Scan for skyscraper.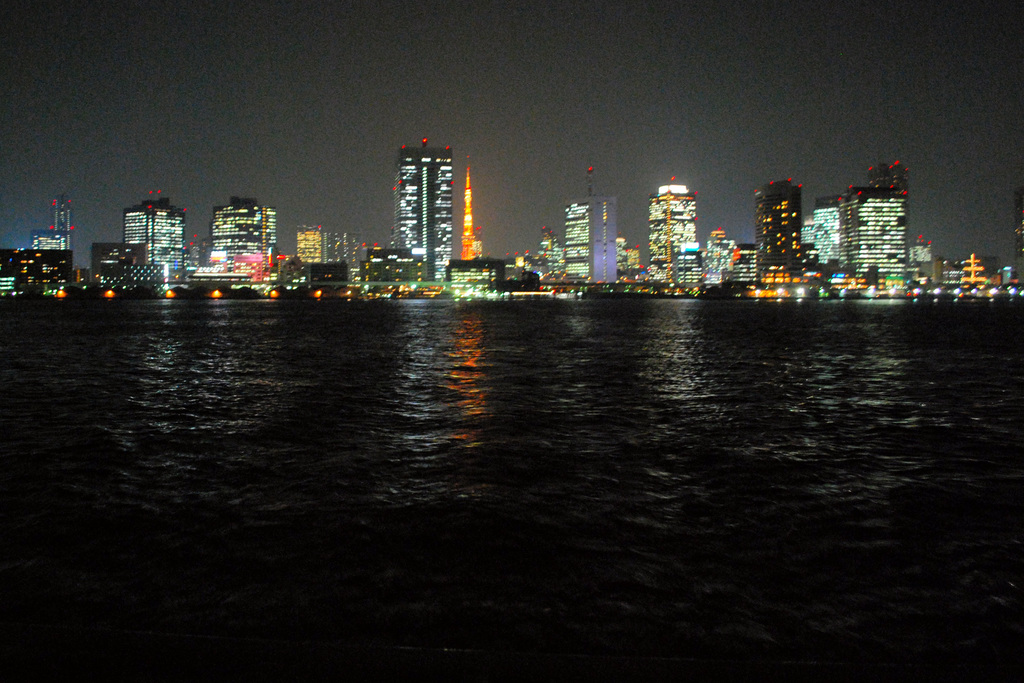
Scan result: locate(647, 179, 698, 274).
